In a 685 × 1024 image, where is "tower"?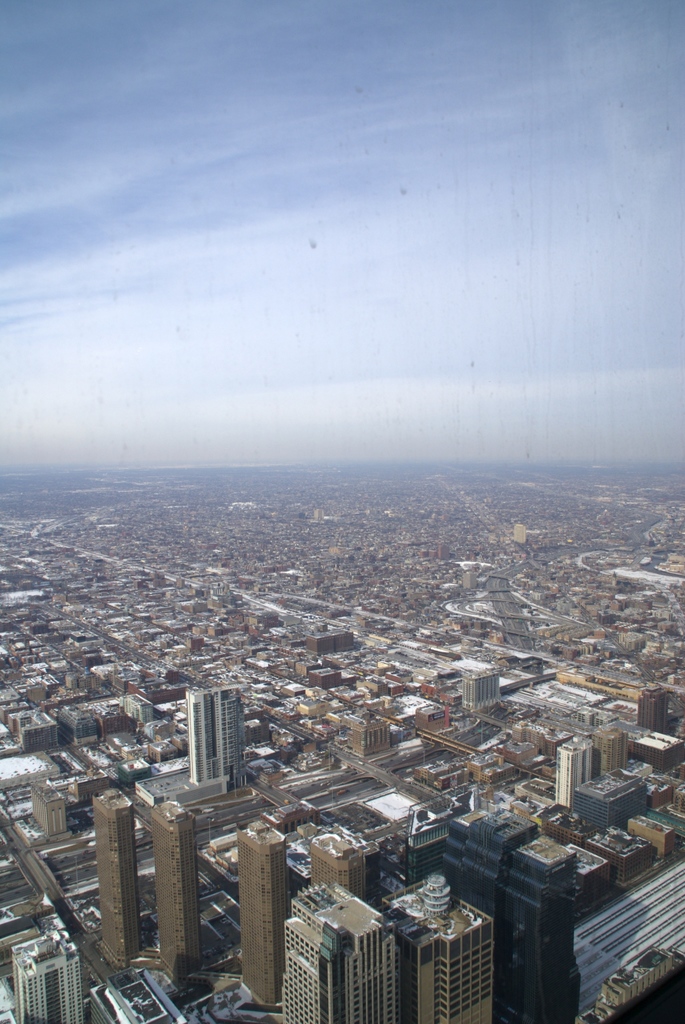
bbox=[98, 785, 135, 960].
